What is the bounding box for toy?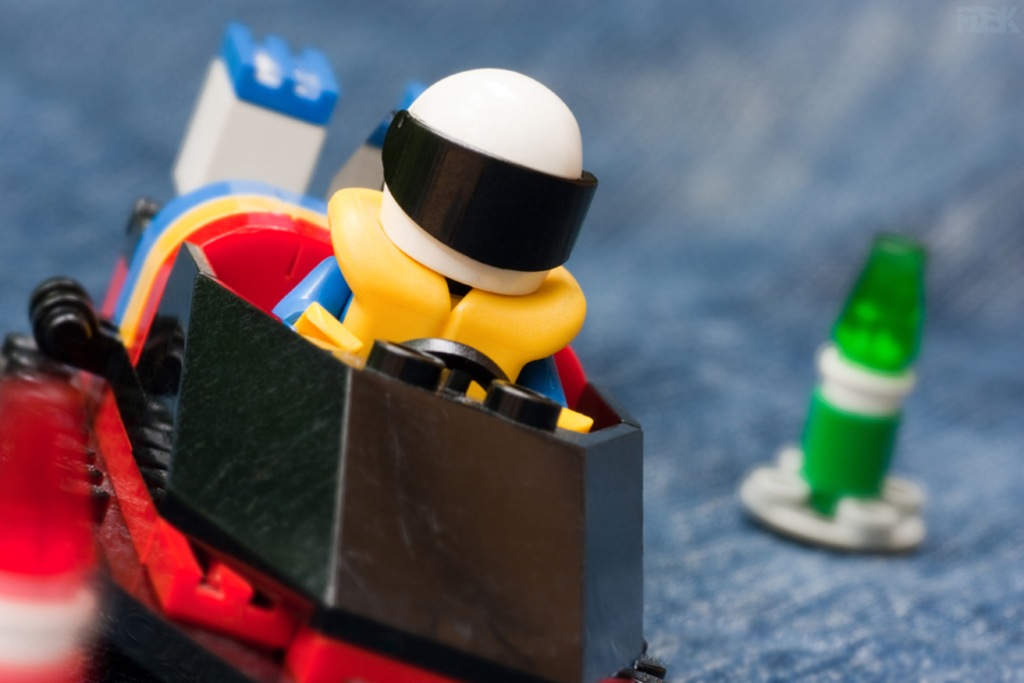
rect(728, 228, 939, 562).
